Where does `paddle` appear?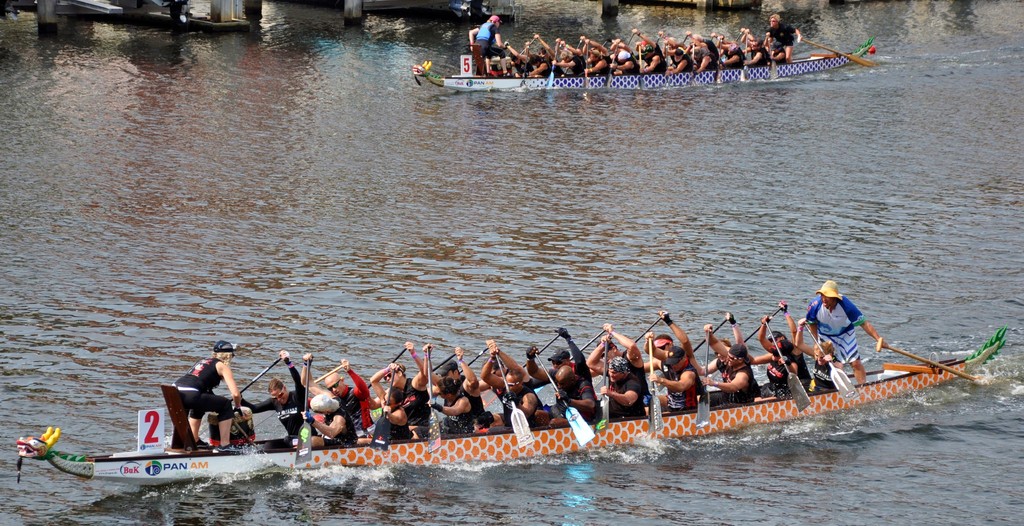
Appears at [left=717, top=38, right=724, bottom=81].
